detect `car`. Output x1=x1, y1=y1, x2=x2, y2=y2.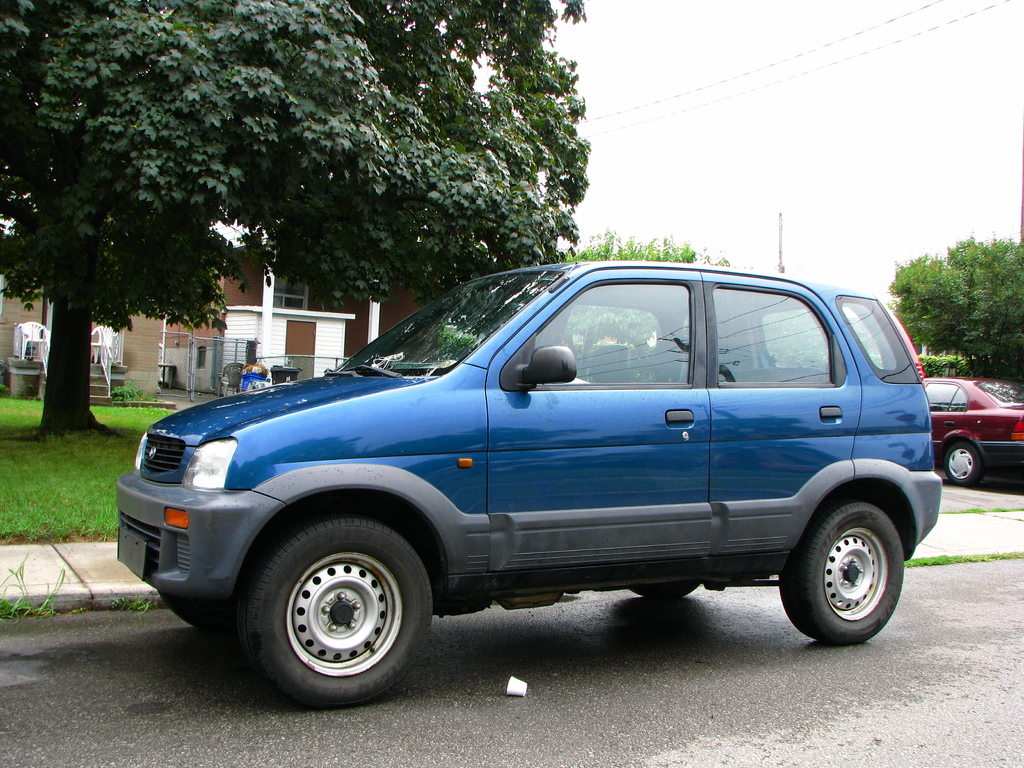
x1=112, y1=255, x2=961, y2=691.
